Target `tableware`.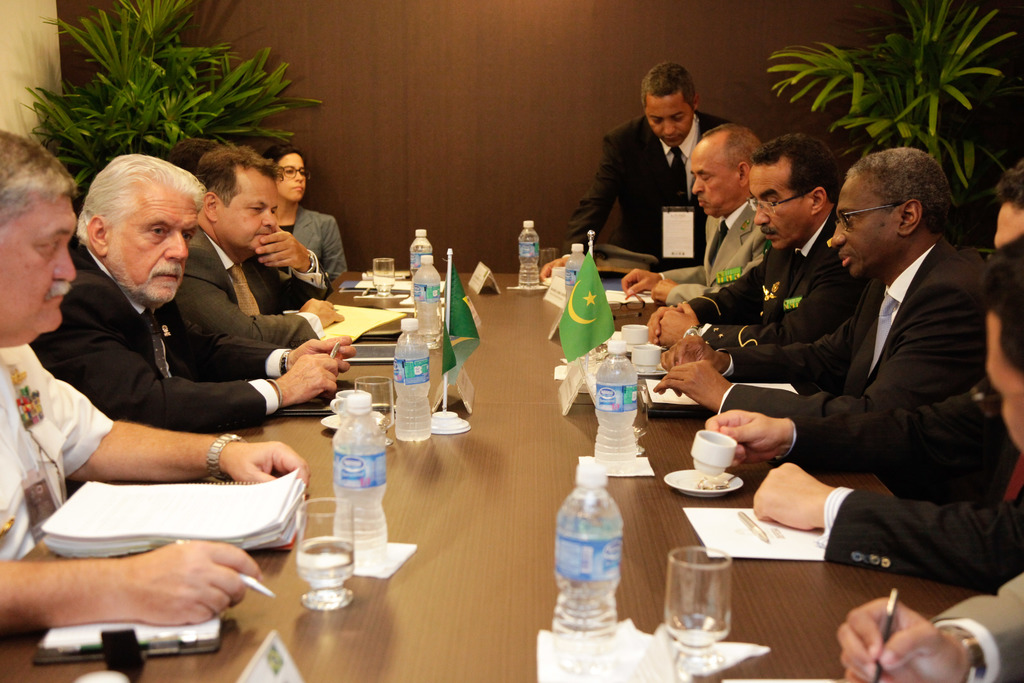
Target region: BBox(662, 542, 740, 682).
